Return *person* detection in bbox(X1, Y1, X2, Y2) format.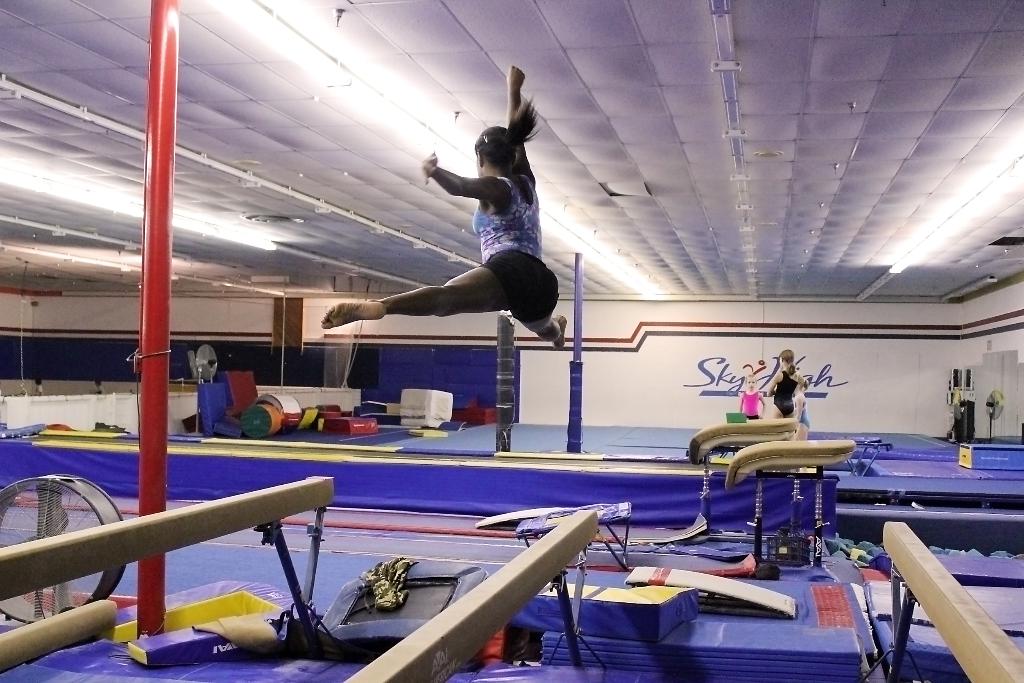
bbox(756, 340, 806, 420).
